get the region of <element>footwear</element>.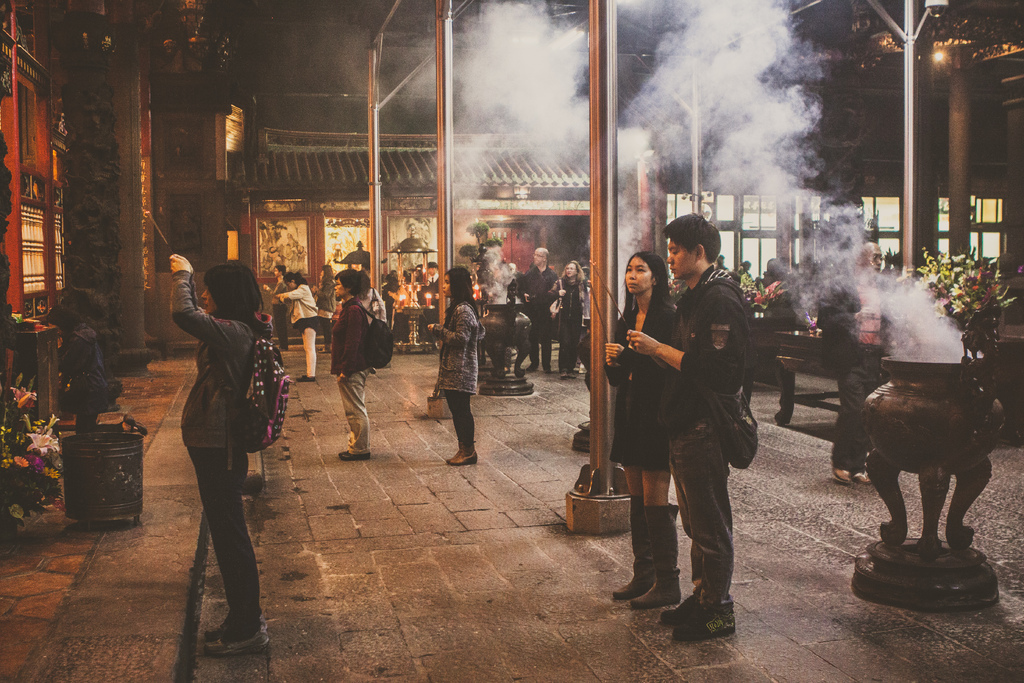
x1=833 y1=468 x2=849 y2=485.
